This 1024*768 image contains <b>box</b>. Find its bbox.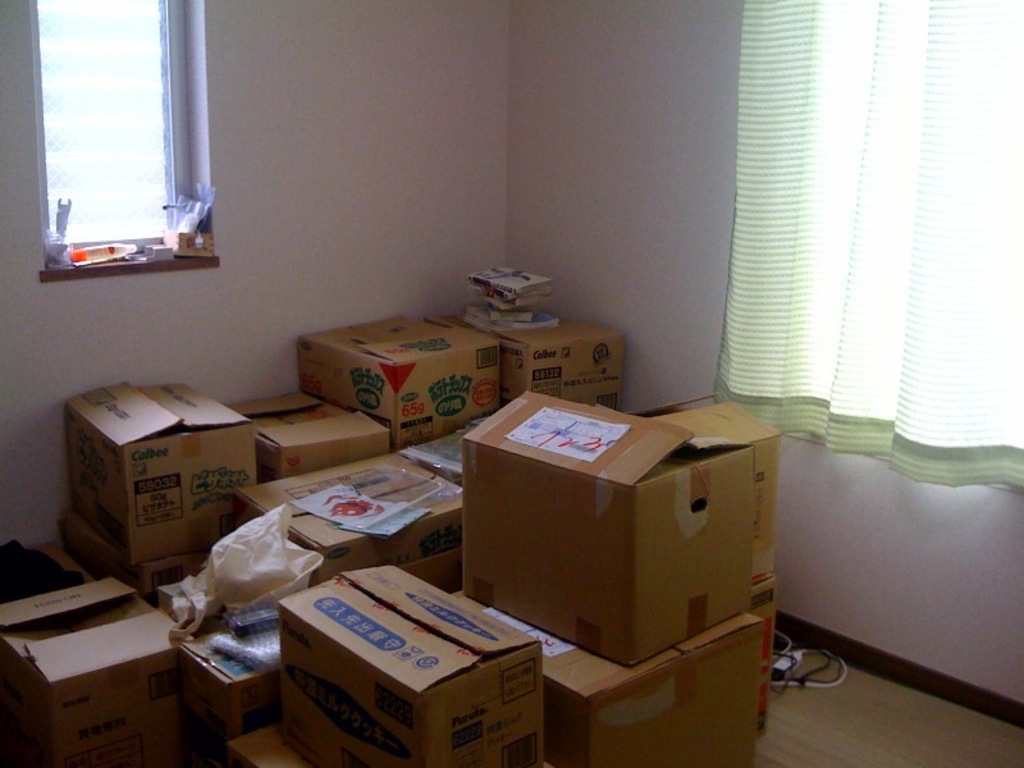
x1=3, y1=595, x2=179, y2=767.
